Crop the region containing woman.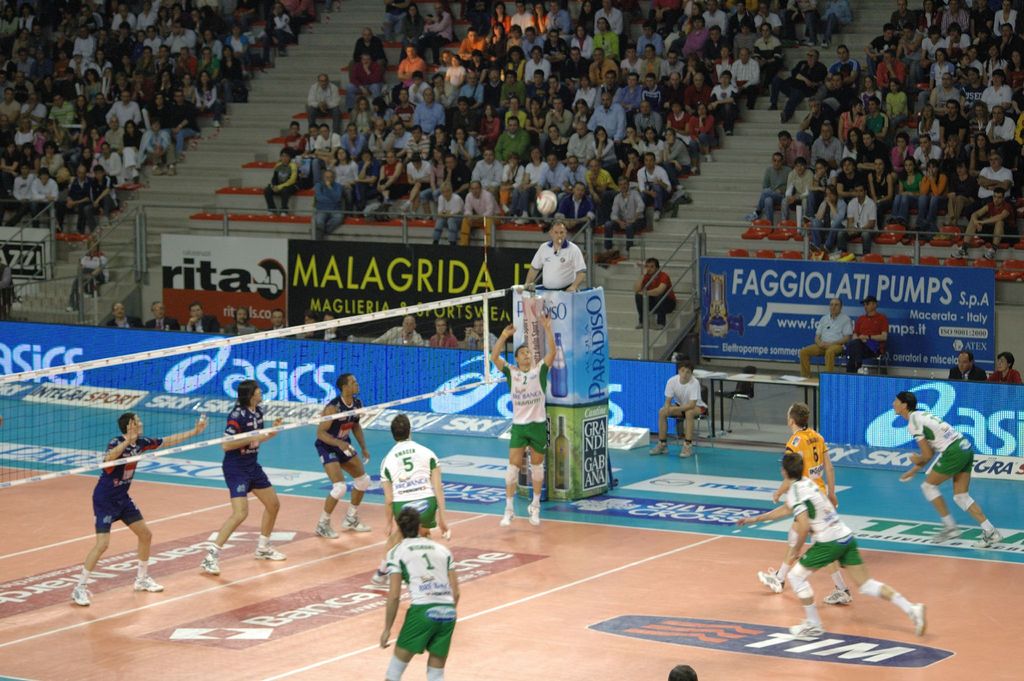
Crop region: (left=118, top=120, right=142, bottom=183).
